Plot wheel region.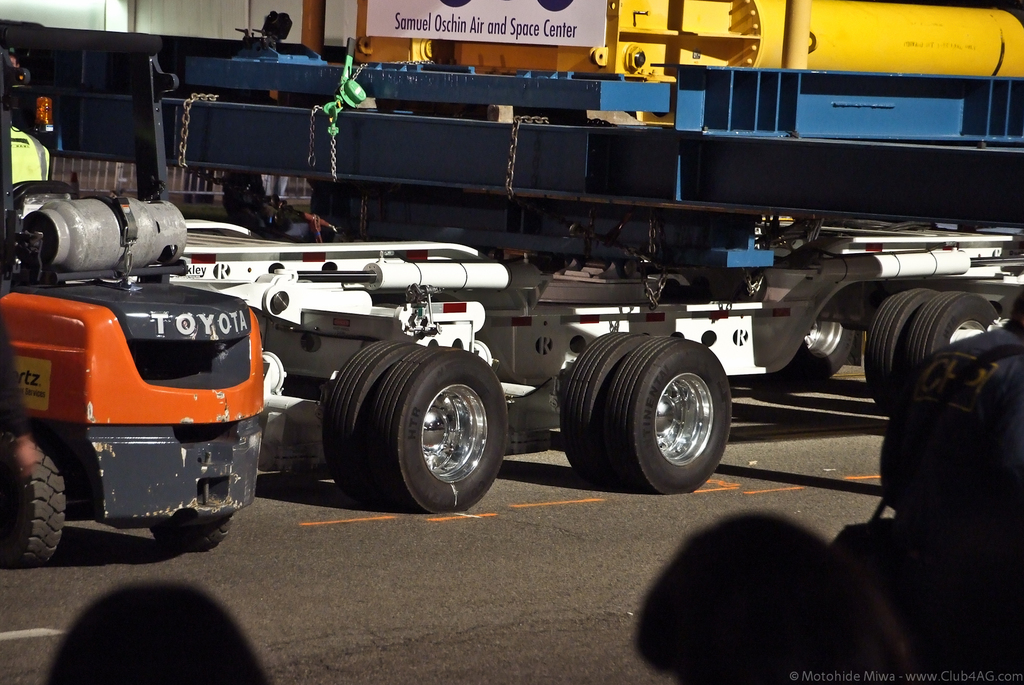
Plotted at 749:307:859:389.
